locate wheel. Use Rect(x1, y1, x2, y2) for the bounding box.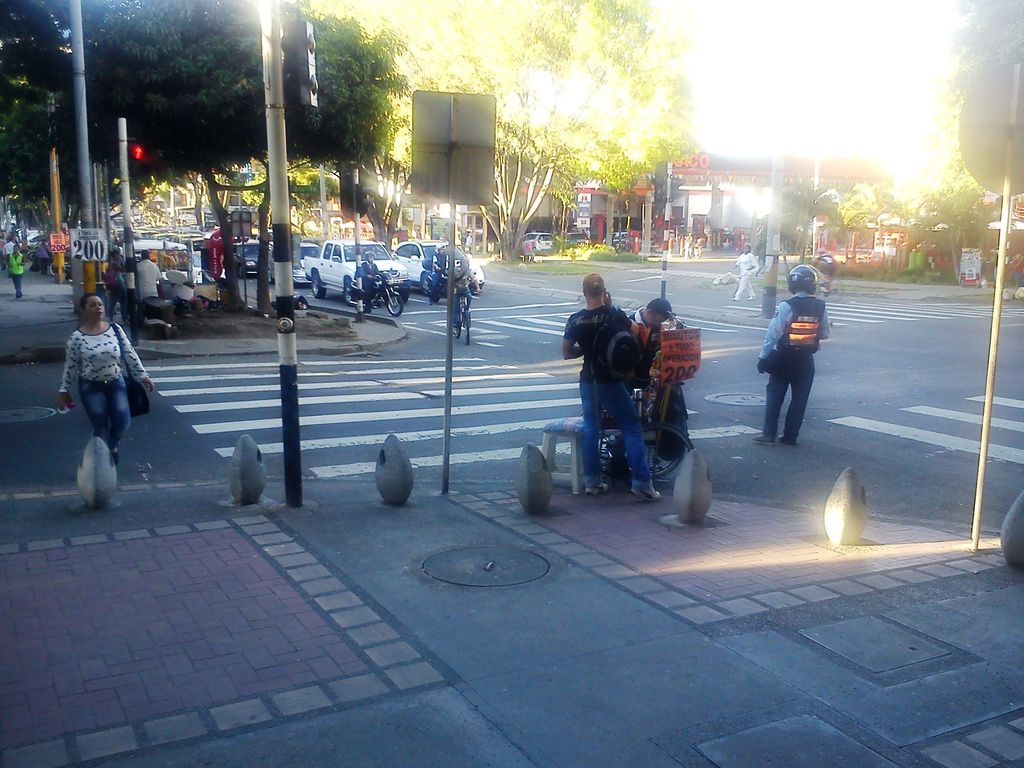
Rect(429, 293, 440, 303).
